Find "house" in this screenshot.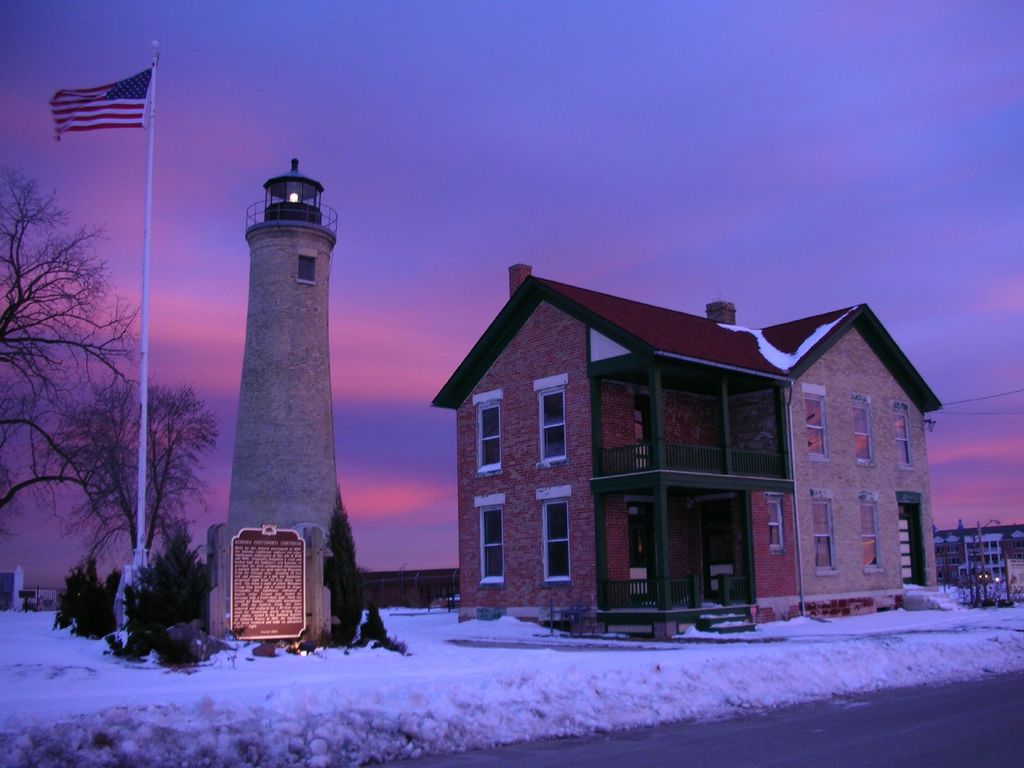
The bounding box for "house" is bbox(423, 259, 940, 632).
